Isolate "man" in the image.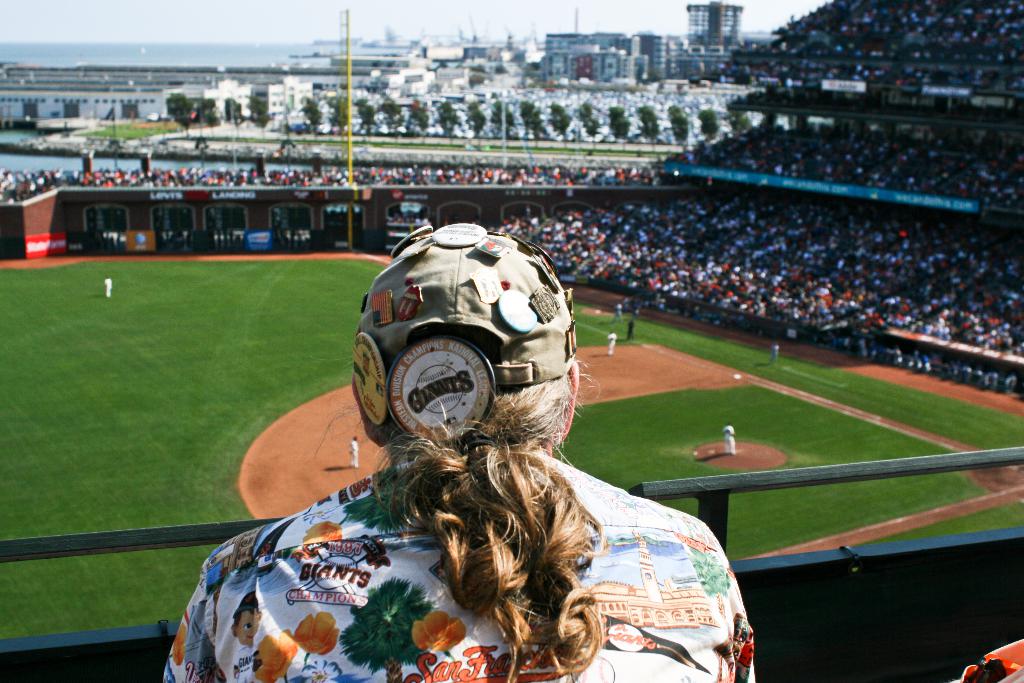
Isolated region: 768, 339, 780, 368.
